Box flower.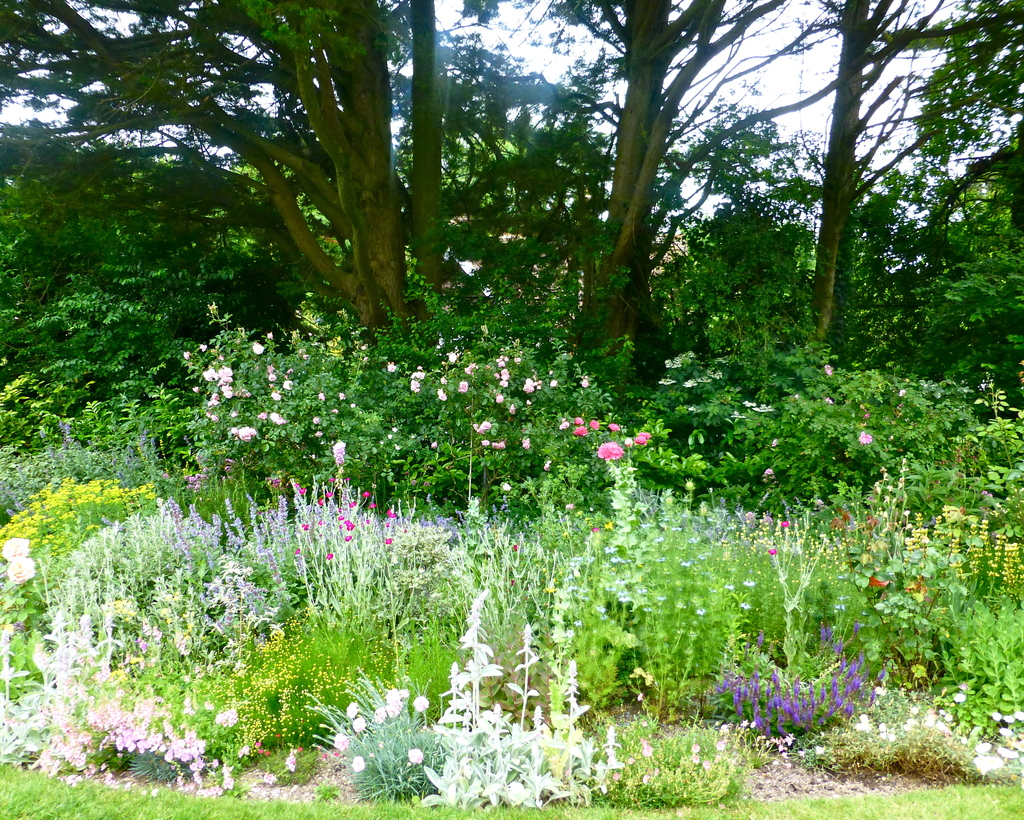
<box>334,733,348,753</box>.
